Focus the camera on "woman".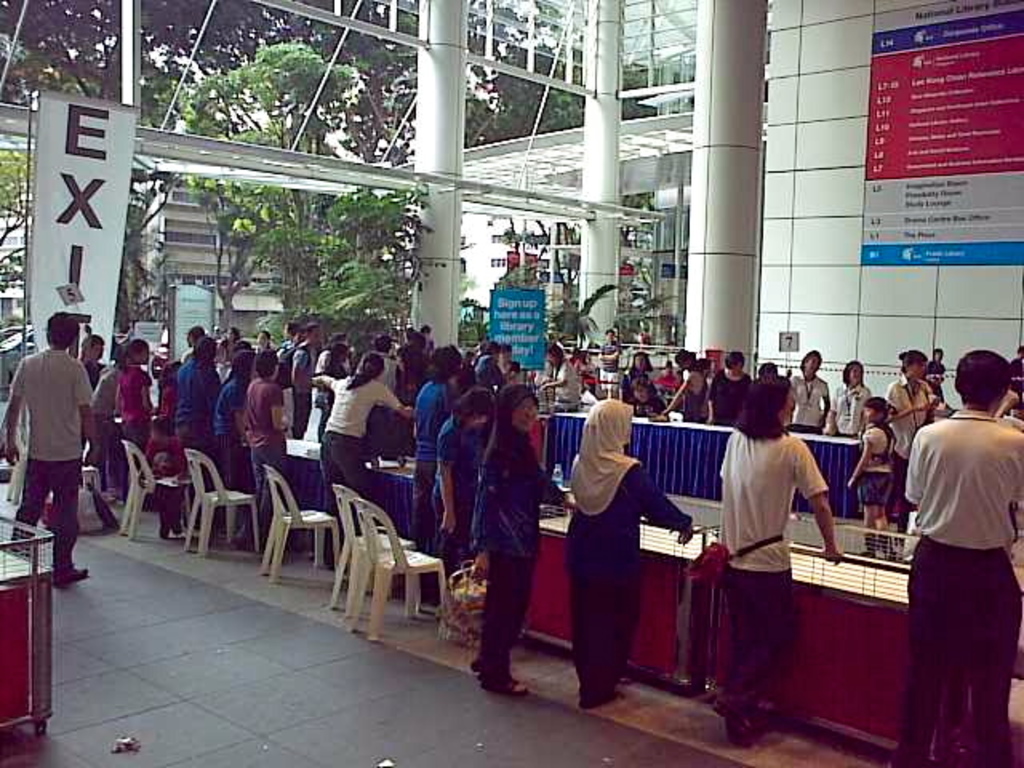
Focus region: <region>469, 384, 566, 694</region>.
